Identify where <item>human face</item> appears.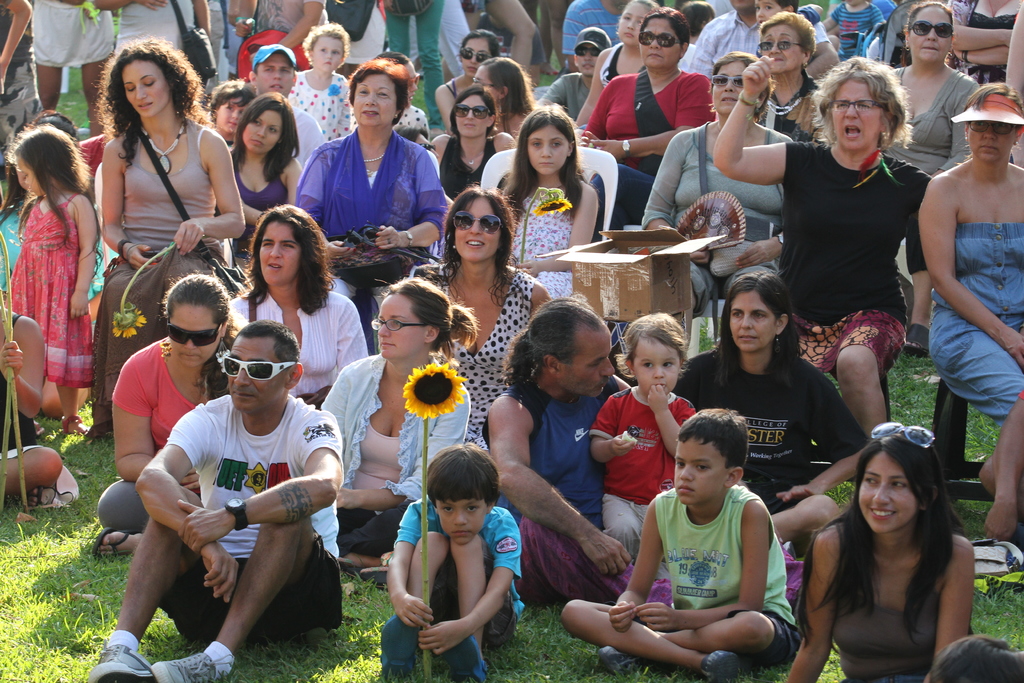
Appears at <box>169,309,223,367</box>.
